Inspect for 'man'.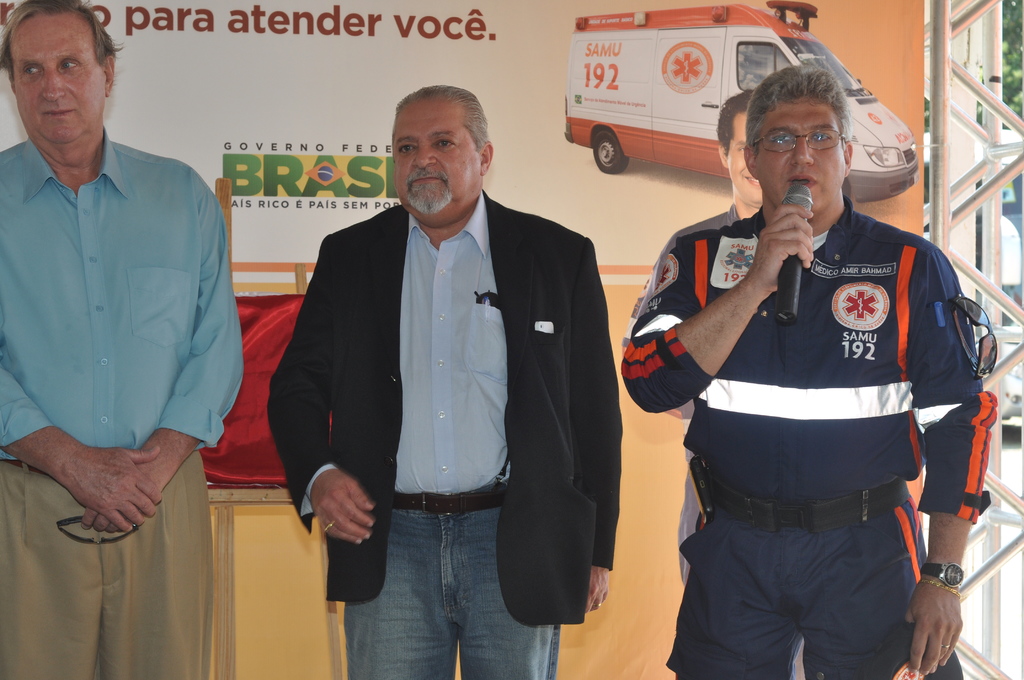
Inspection: locate(605, 83, 960, 677).
